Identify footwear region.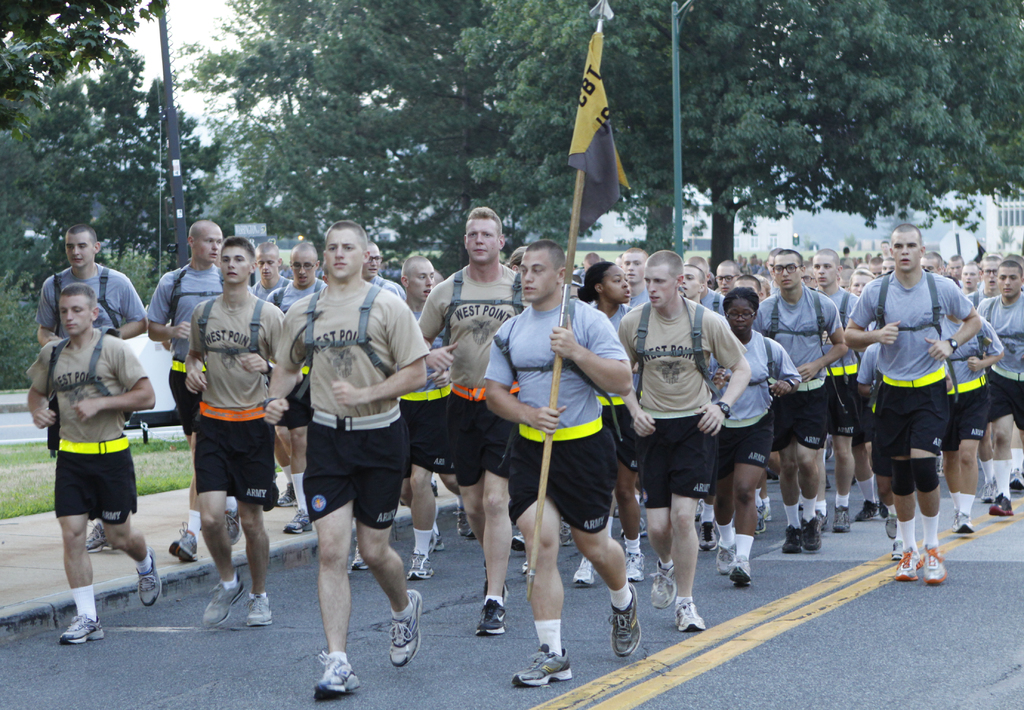
Region: l=314, t=650, r=362, b=700.
